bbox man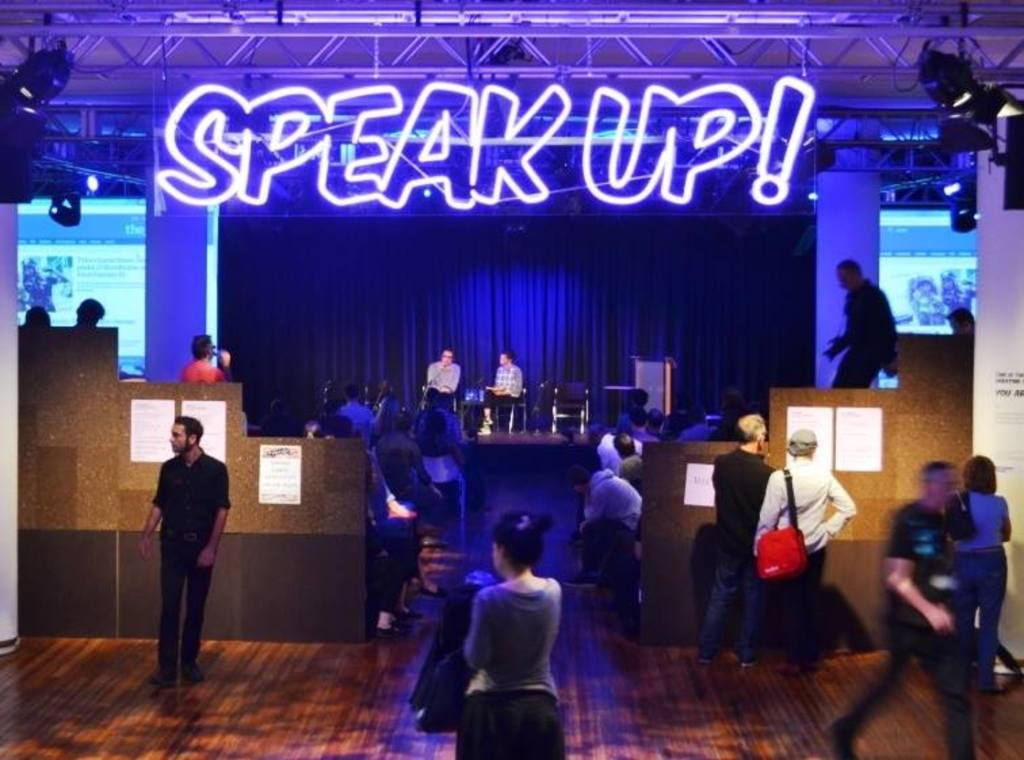
822 264 895 389
